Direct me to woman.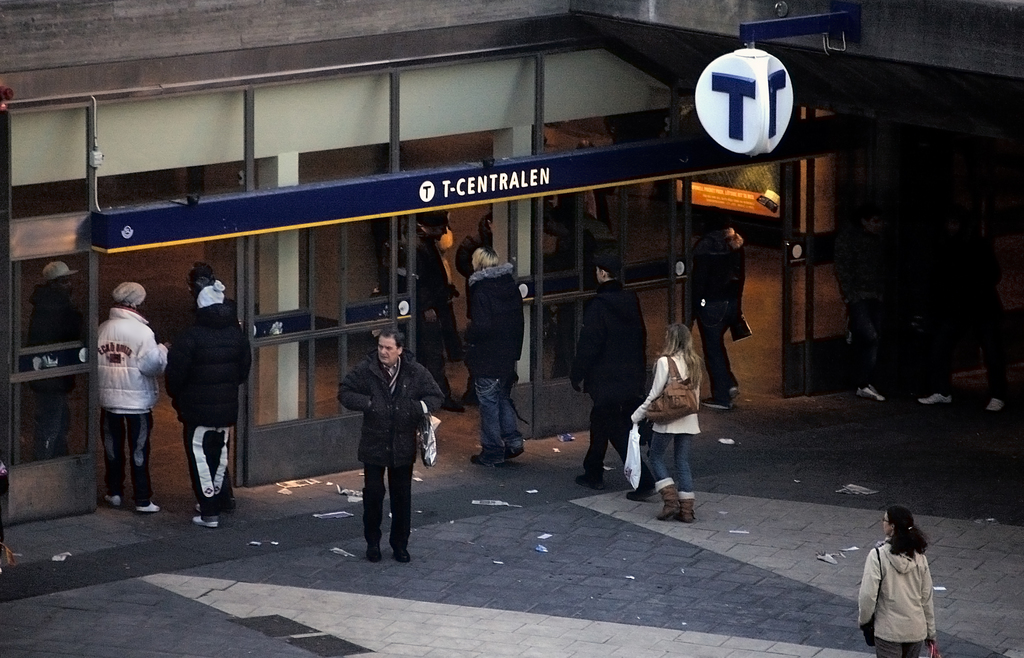
Direction: x1=868, y1=510, x2=941, y2=654.
